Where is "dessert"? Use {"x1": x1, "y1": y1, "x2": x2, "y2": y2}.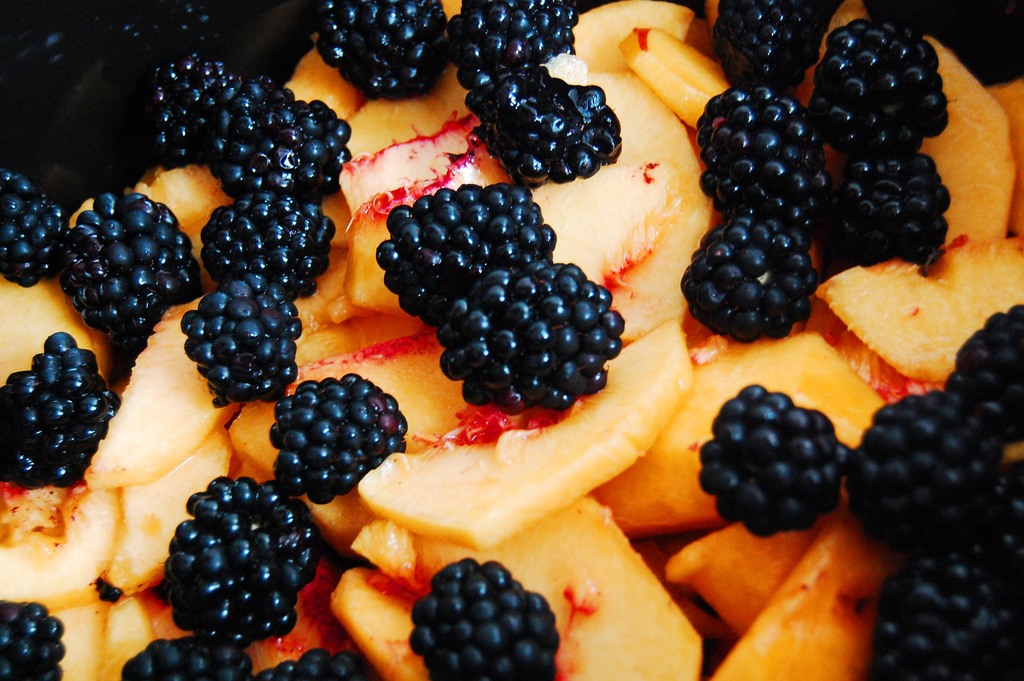
{"x1": 713, "y1": 125, "x2": 810, "y2": 205}.
